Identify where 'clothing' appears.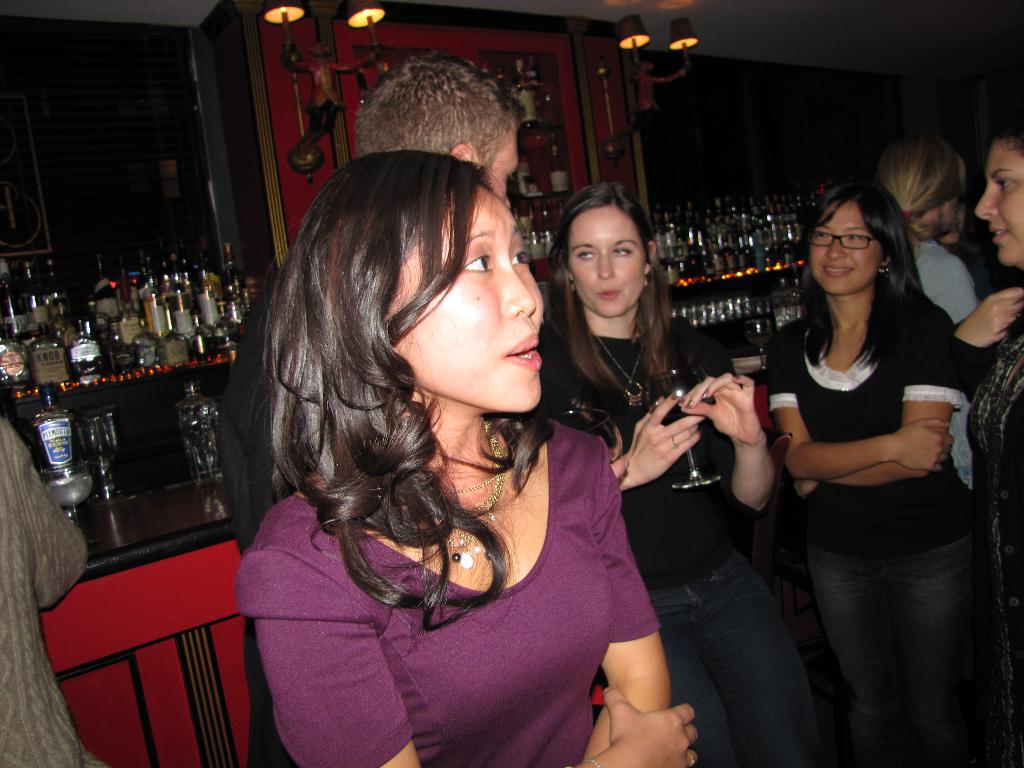
Appears at (x1=538, y1=312, x2=826, y2=767).
